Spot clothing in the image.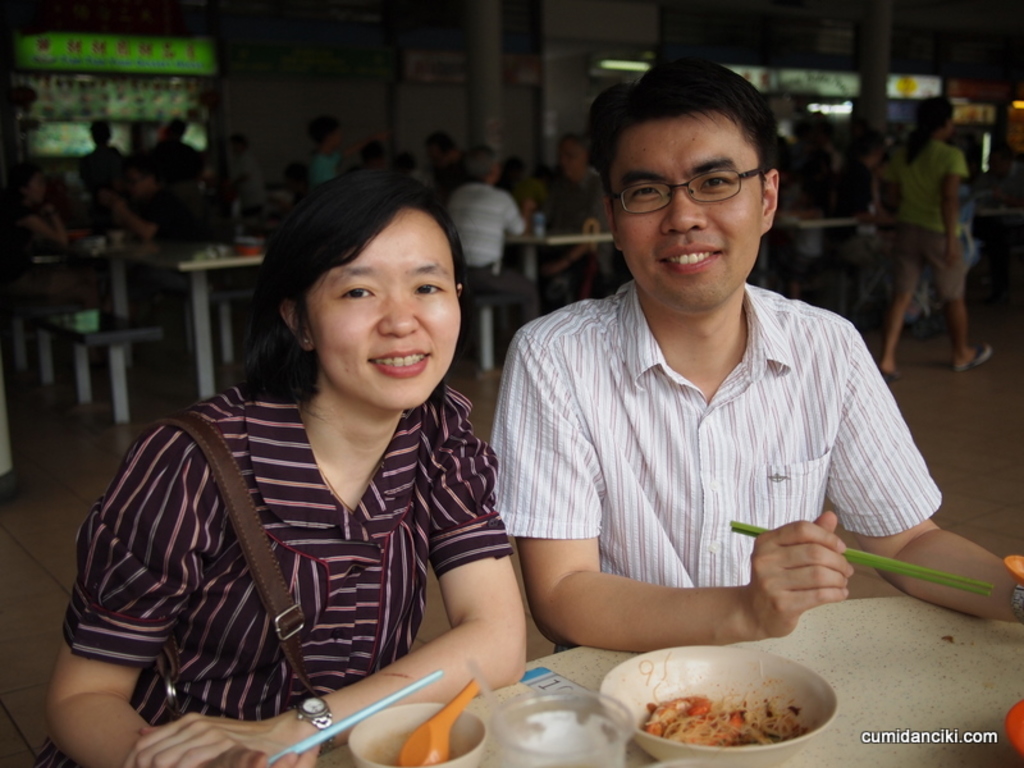
clothing found at <region>234, 159, 269, 219</region>.
